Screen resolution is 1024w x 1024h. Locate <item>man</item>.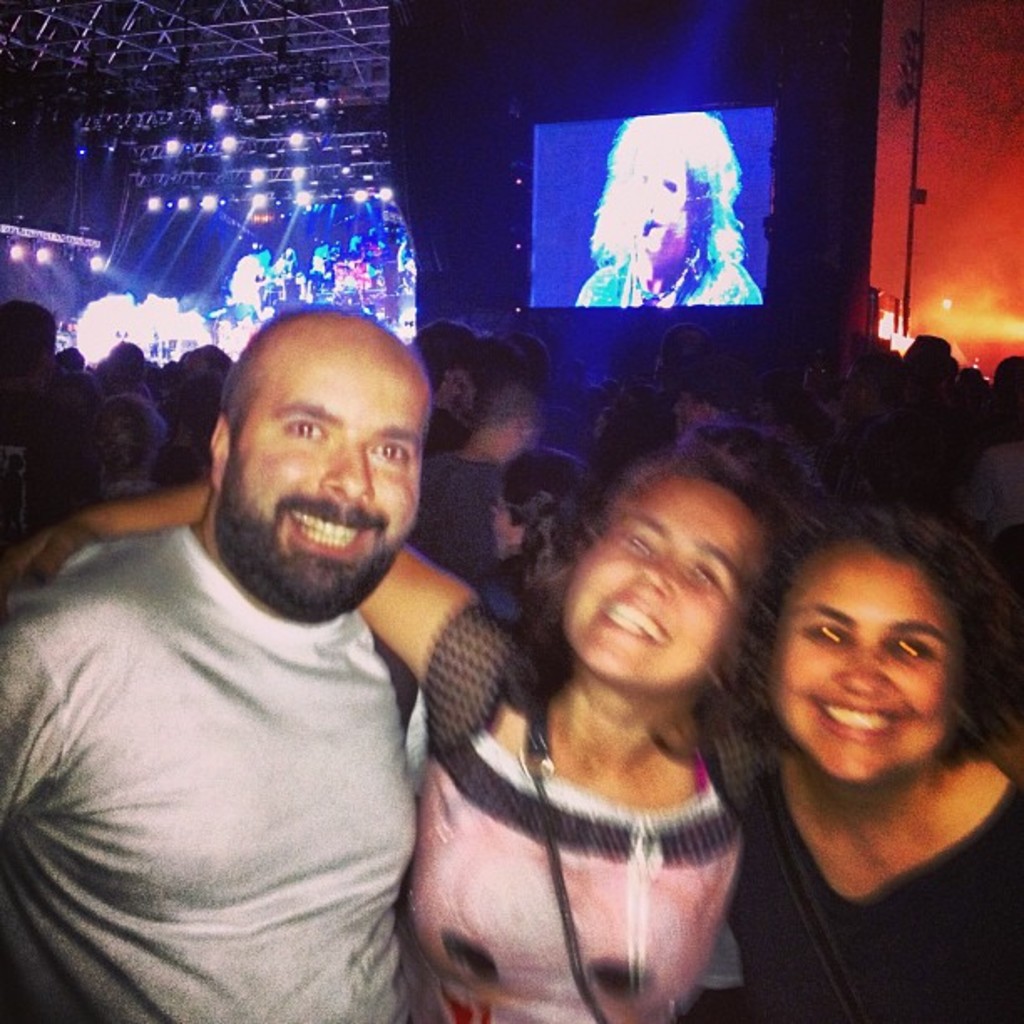
bbox=(417, 351, 545, 587).
